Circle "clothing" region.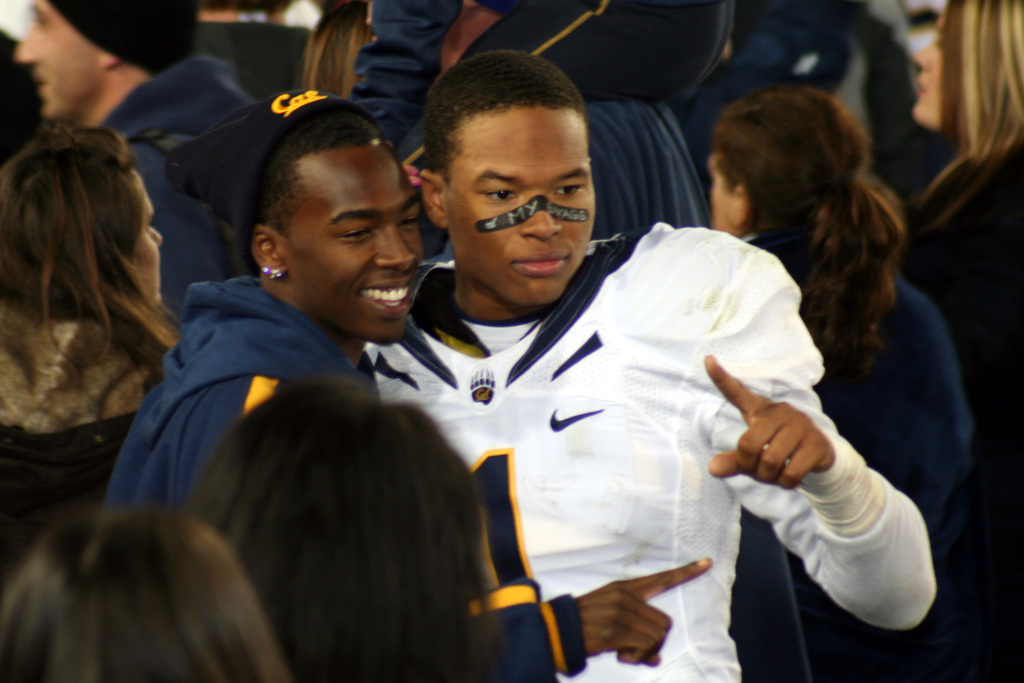
Region: x1=724 y1=234 x2=961 y2=682.
